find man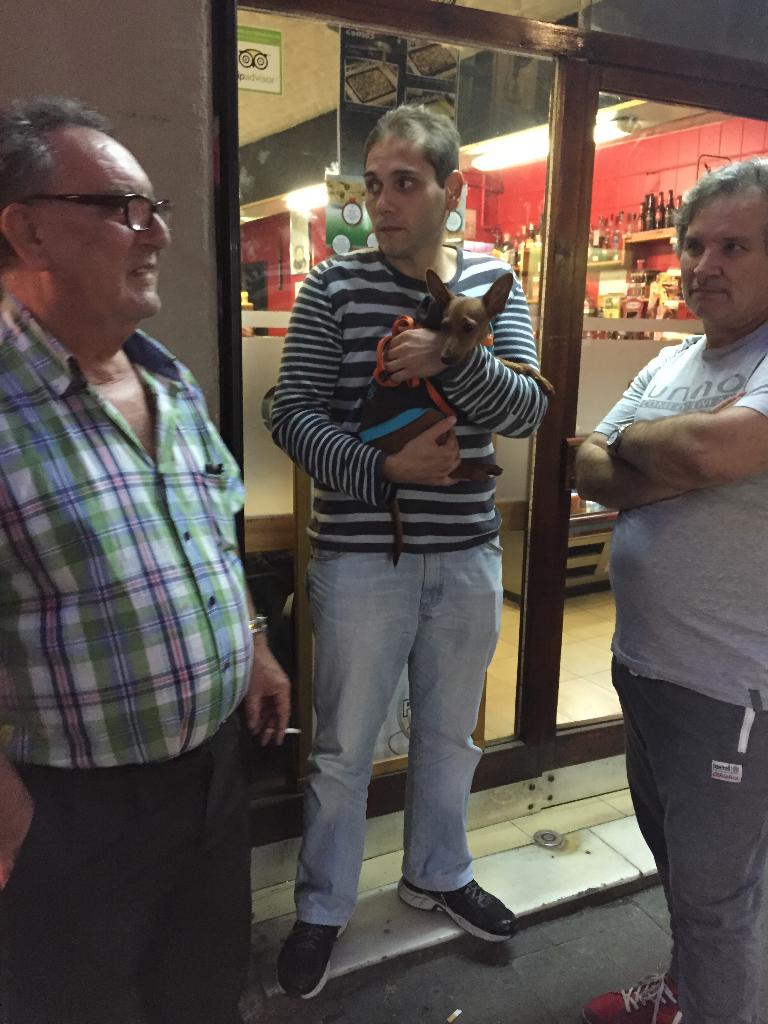
left=572, top=149, right=767, bottom=1023
